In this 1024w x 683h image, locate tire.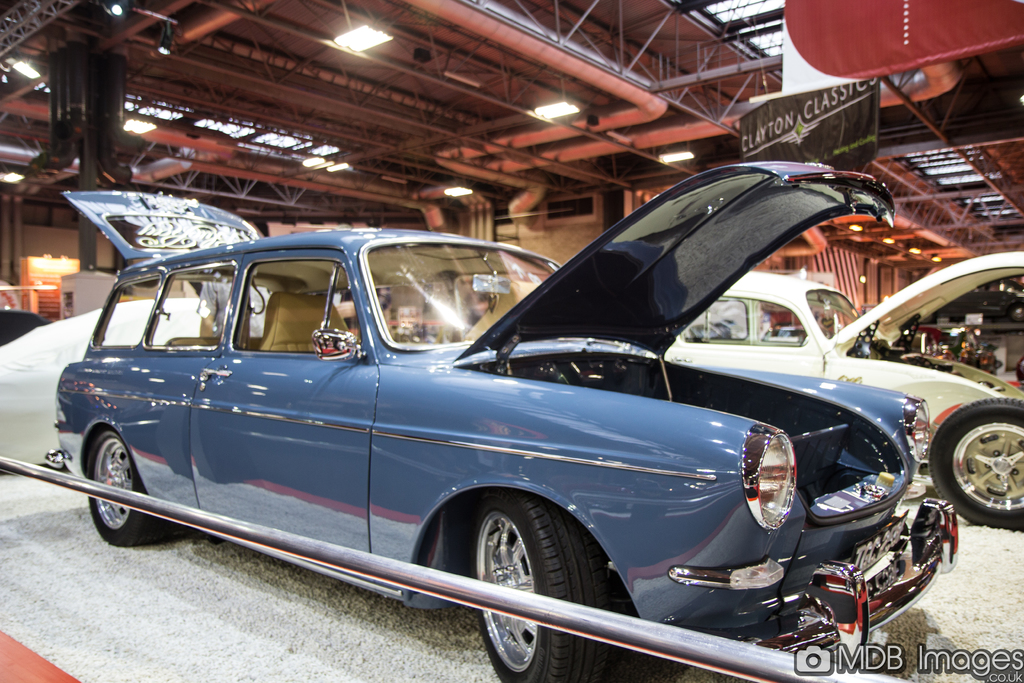
Bounding box: {"x1": 929, "y1": 401, "x2": 1023, "y2": 526}.
